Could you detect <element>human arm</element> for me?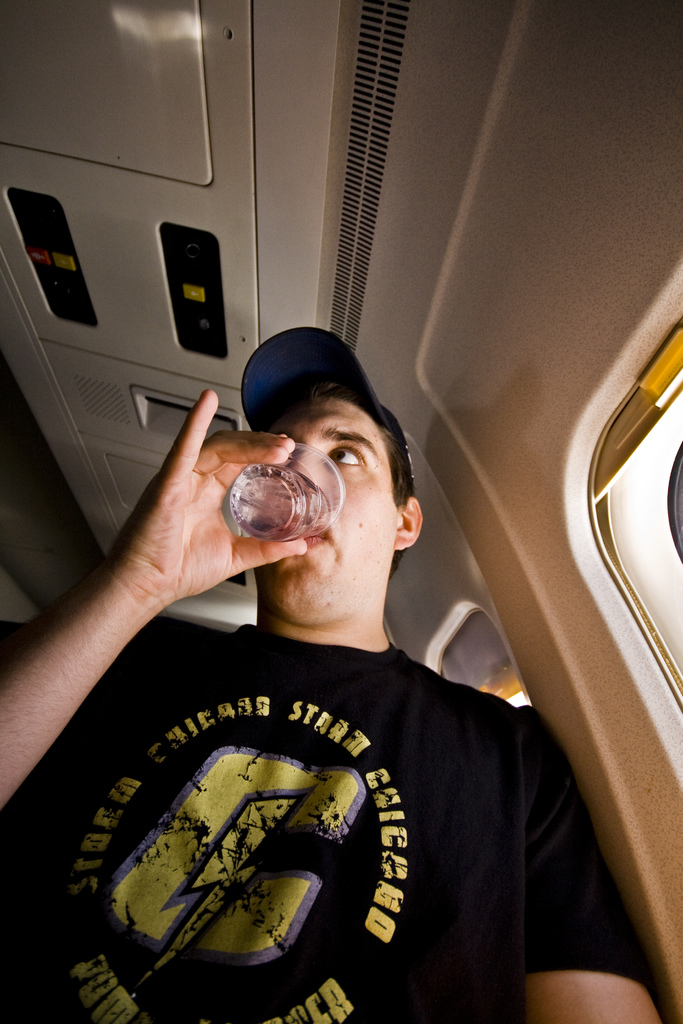
Detection result: [20, 378, 288, 765].
